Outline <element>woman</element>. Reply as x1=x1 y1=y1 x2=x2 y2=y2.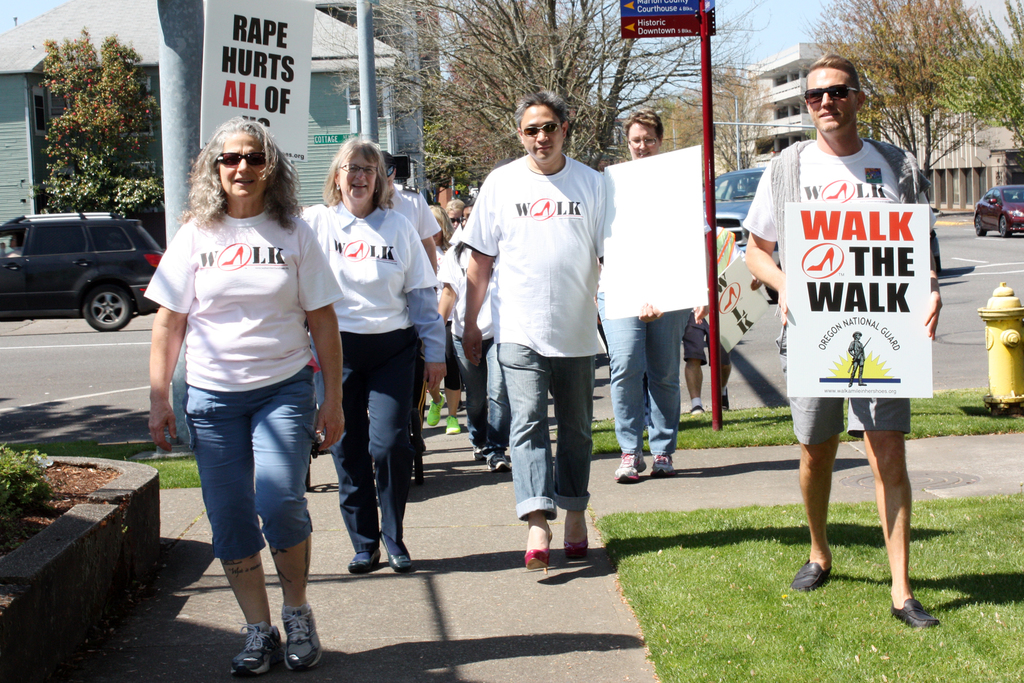
x1=438 y1=205 x2=510 y2=473.
